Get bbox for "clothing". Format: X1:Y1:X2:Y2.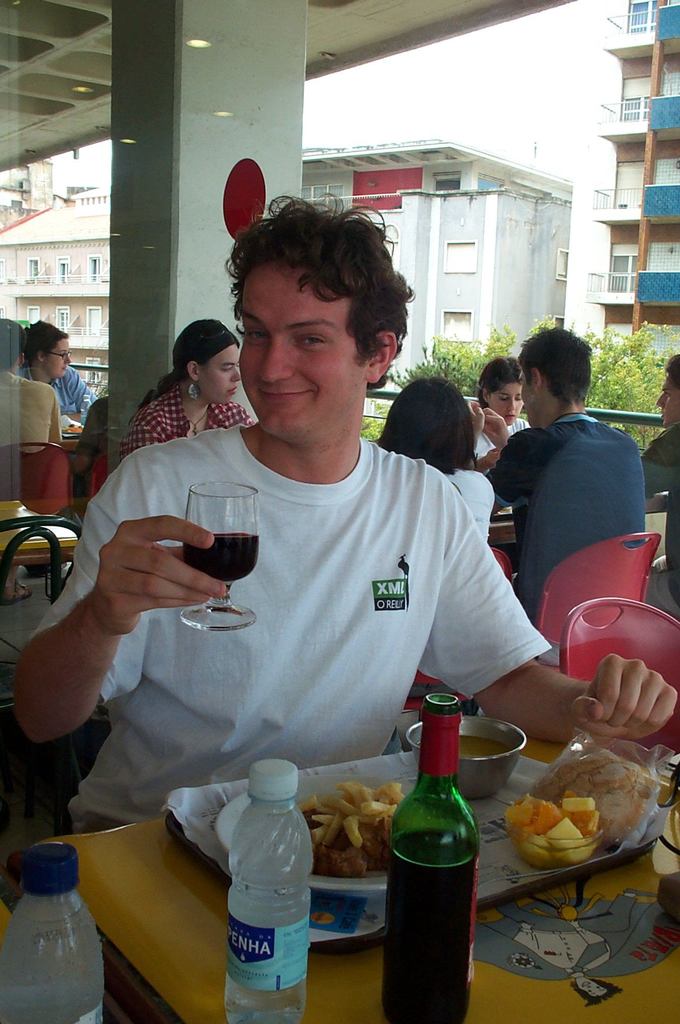
52:365:97:440.
